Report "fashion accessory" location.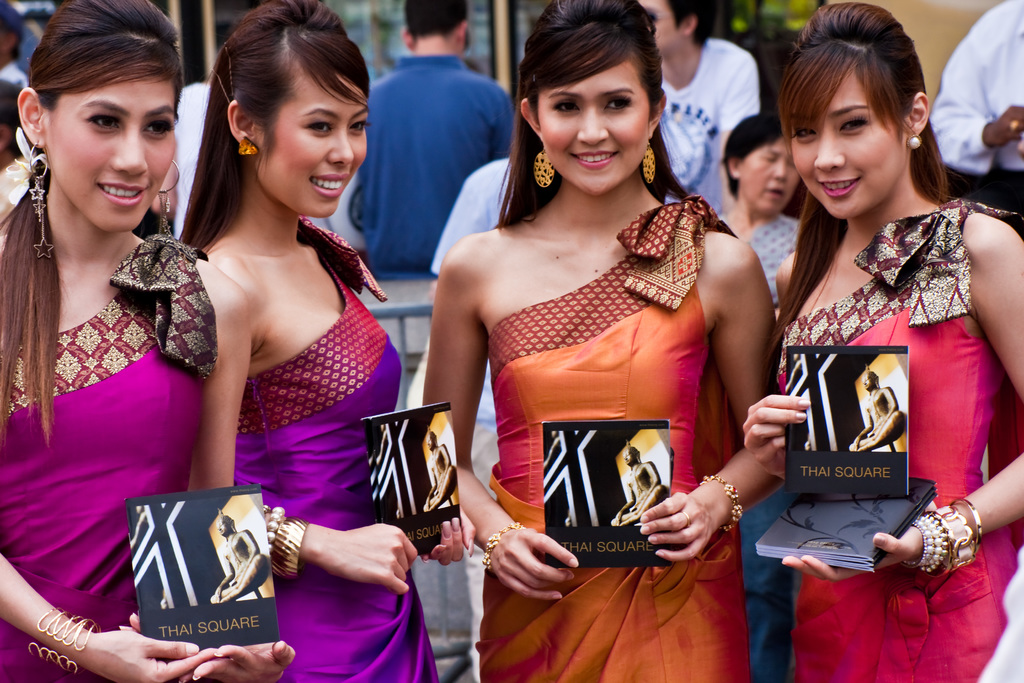
Report: rect(154, 157, 195, 263).
